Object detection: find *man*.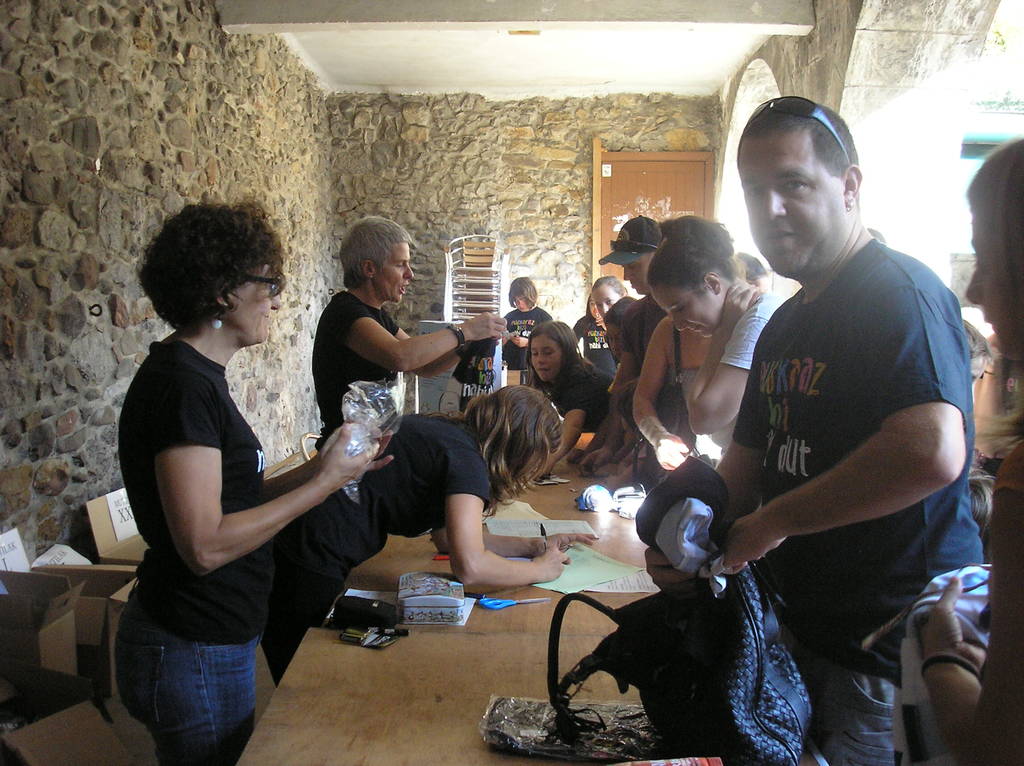
582,214,664,473.
